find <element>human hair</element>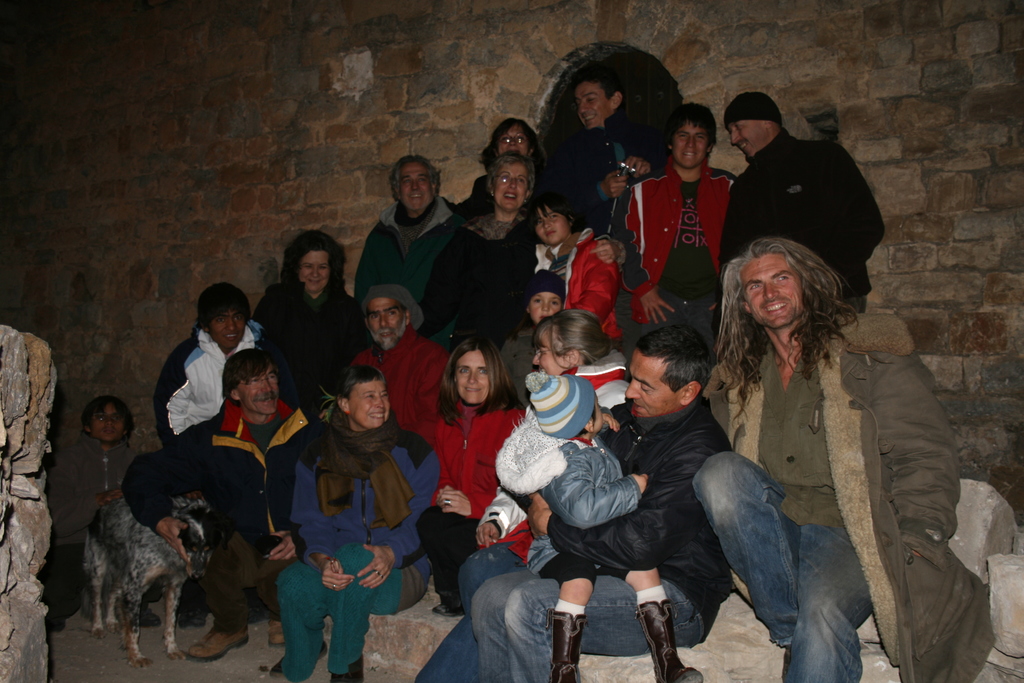
(82,393,134,438)
